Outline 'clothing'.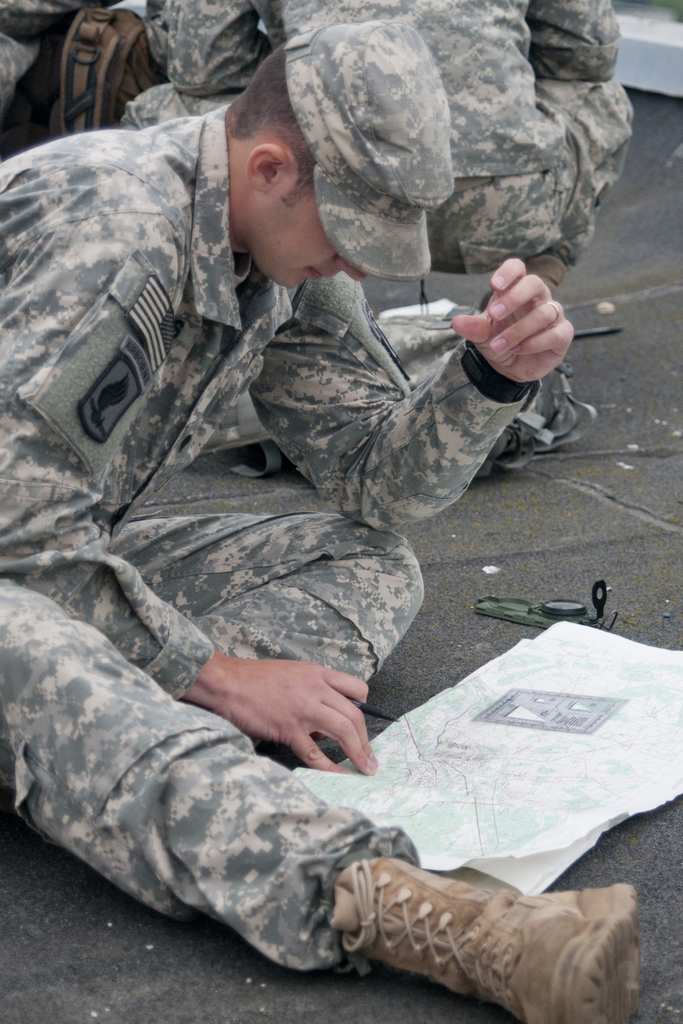
Outline: <region>107, 0, 638, 298</region>.
